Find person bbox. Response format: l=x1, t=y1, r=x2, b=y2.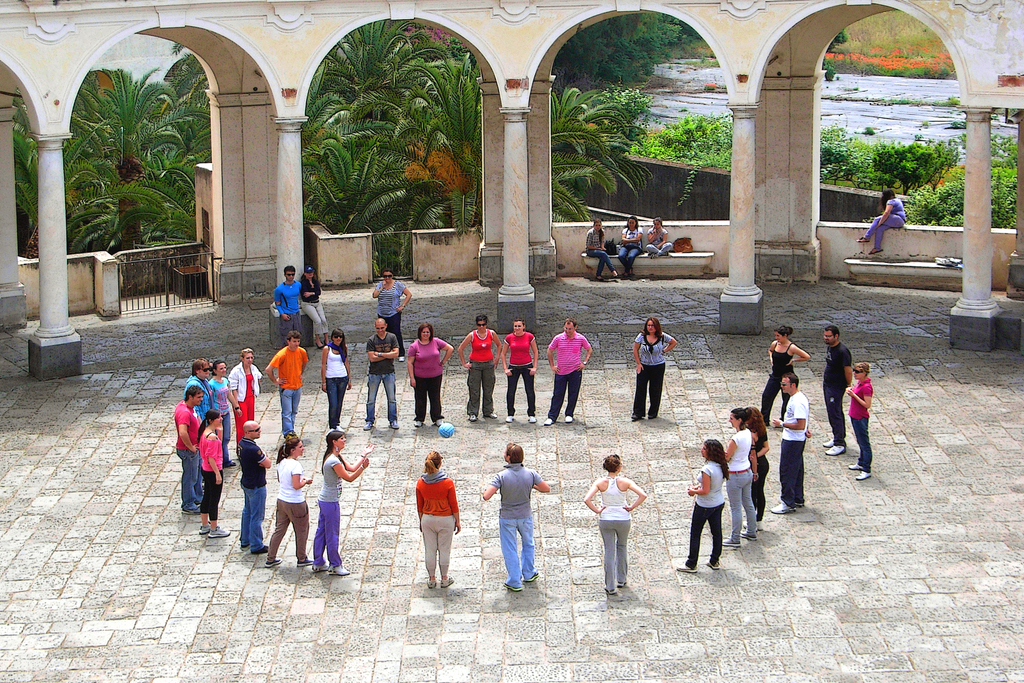
l=374, t=268, r=414, b=320.
